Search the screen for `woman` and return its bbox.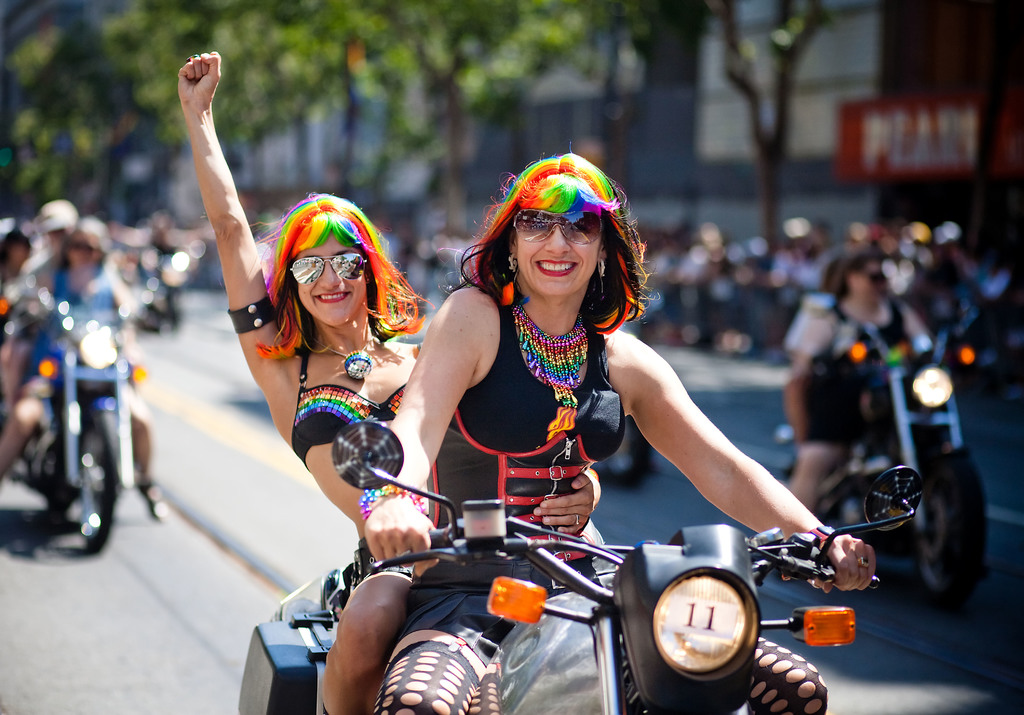
Found: detection(357, 140, 879, 714).
